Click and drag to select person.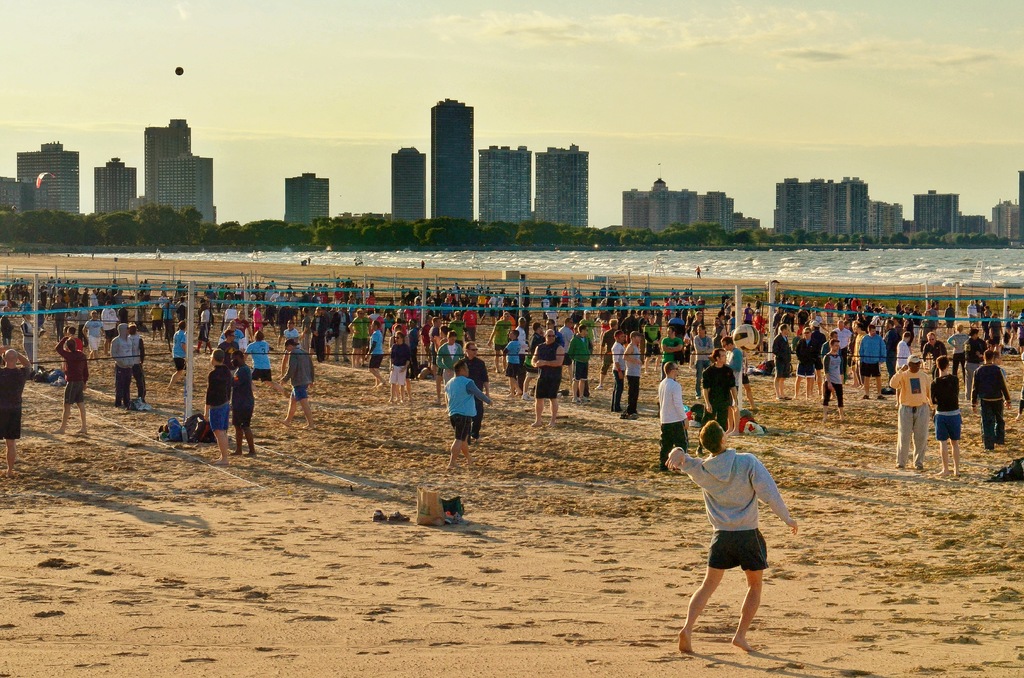
Selection: (130,323,147,401).
